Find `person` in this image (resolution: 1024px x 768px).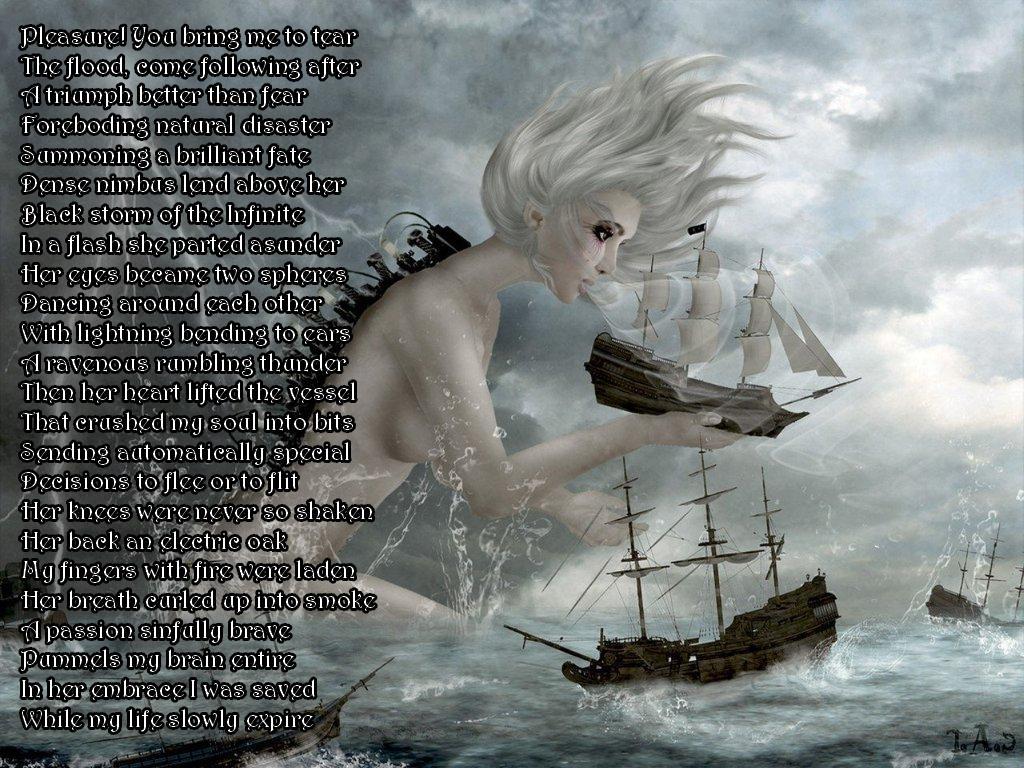
rect(156, 56, 745, 666).
